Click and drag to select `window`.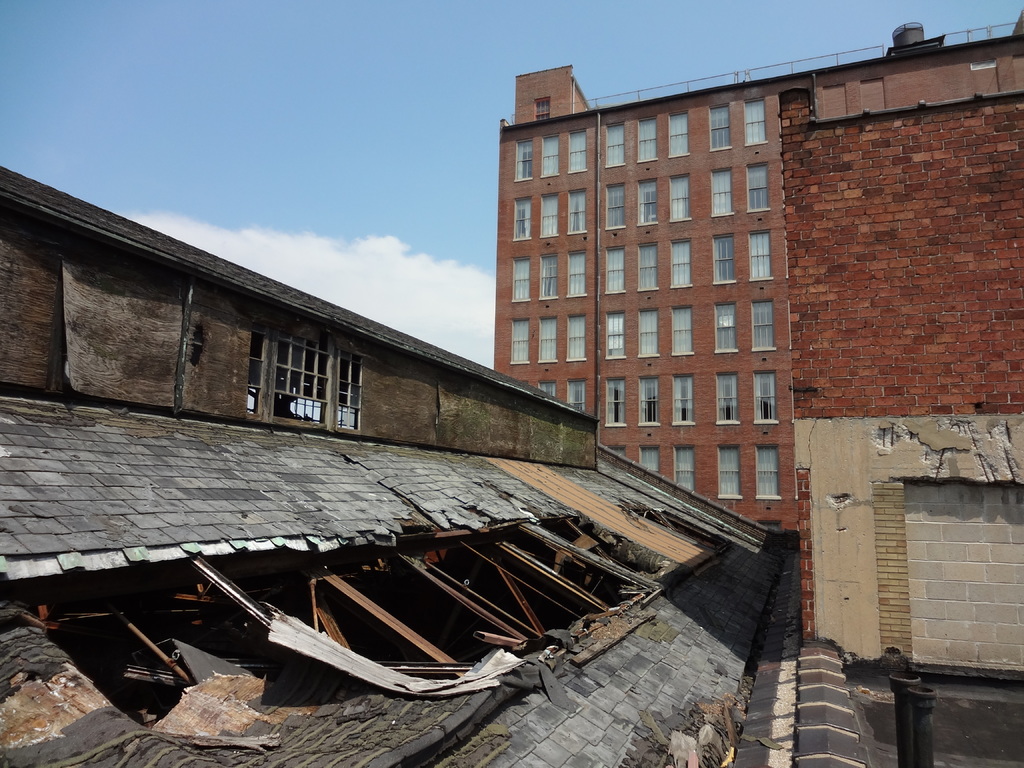
Selection: rect(541, 253, 558, 299).
